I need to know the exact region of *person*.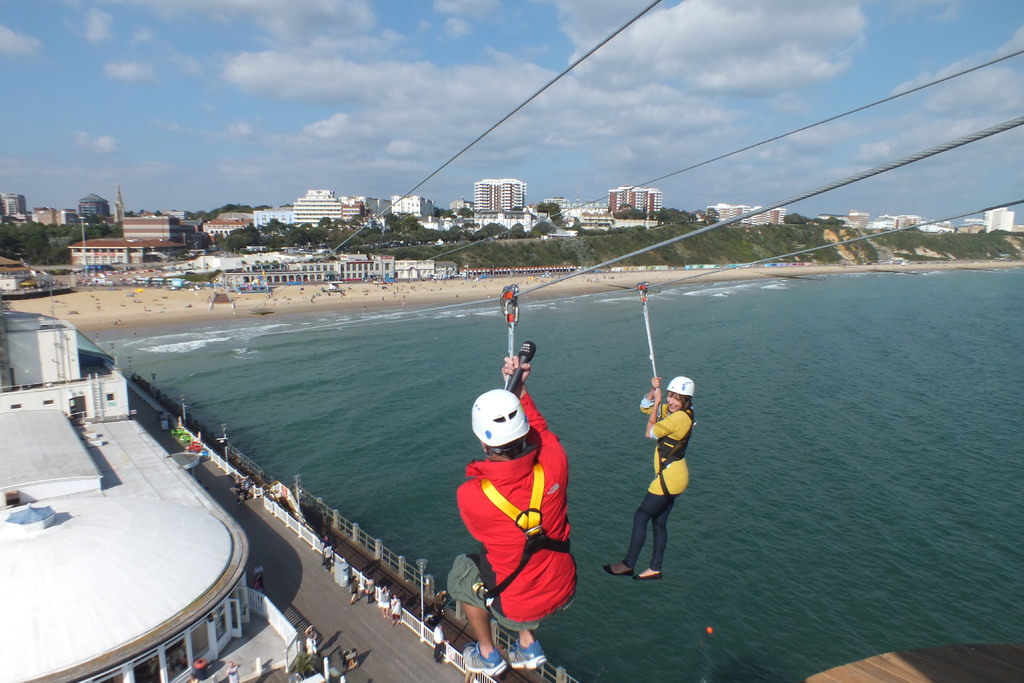
Region: {"left": 431, "top": 622, "right": 444, "bottom": 665}.
